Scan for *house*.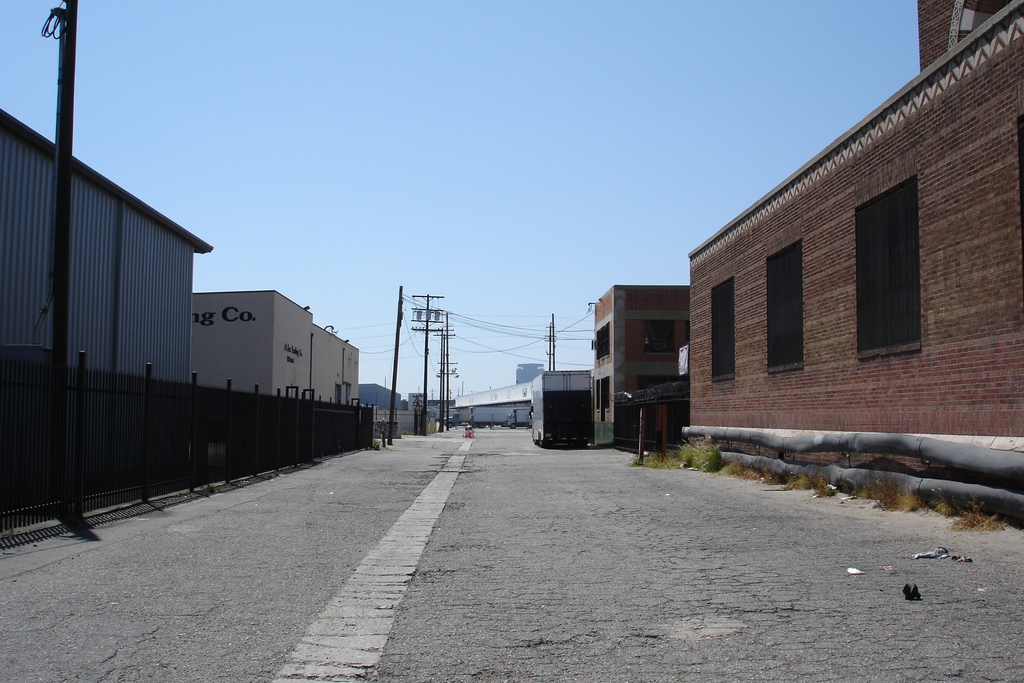
Scan result: left=407, top=391, right=428, bottom=411.
